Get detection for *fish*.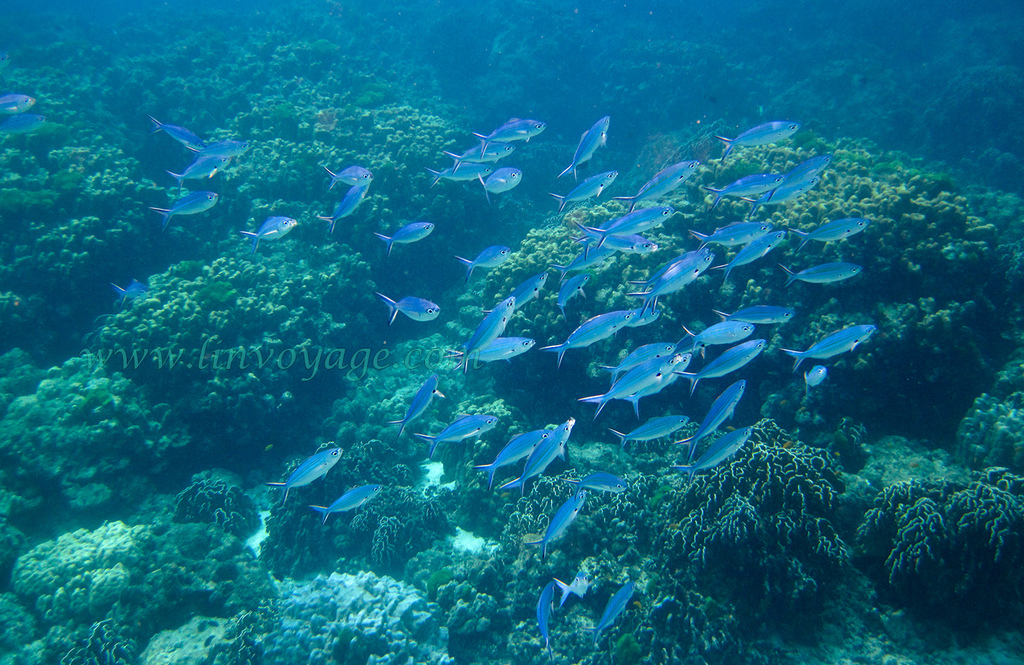
Detection: [left=535, top=585, right=558, bottom=646].
